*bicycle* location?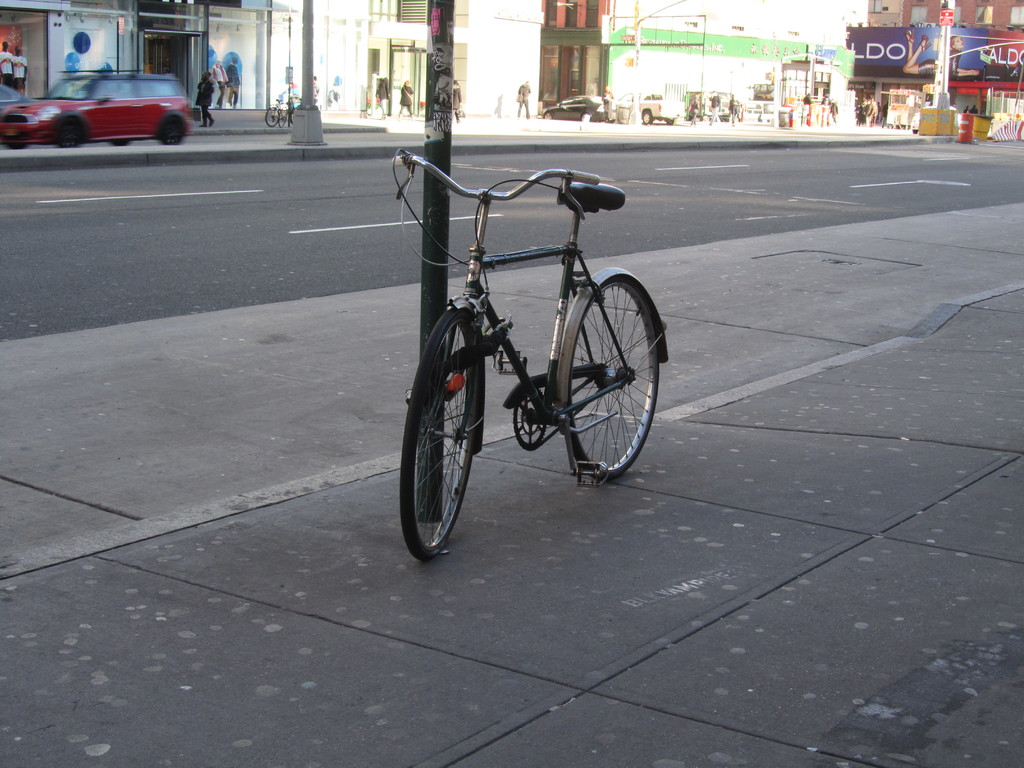
[390, 147, 680, 560]
